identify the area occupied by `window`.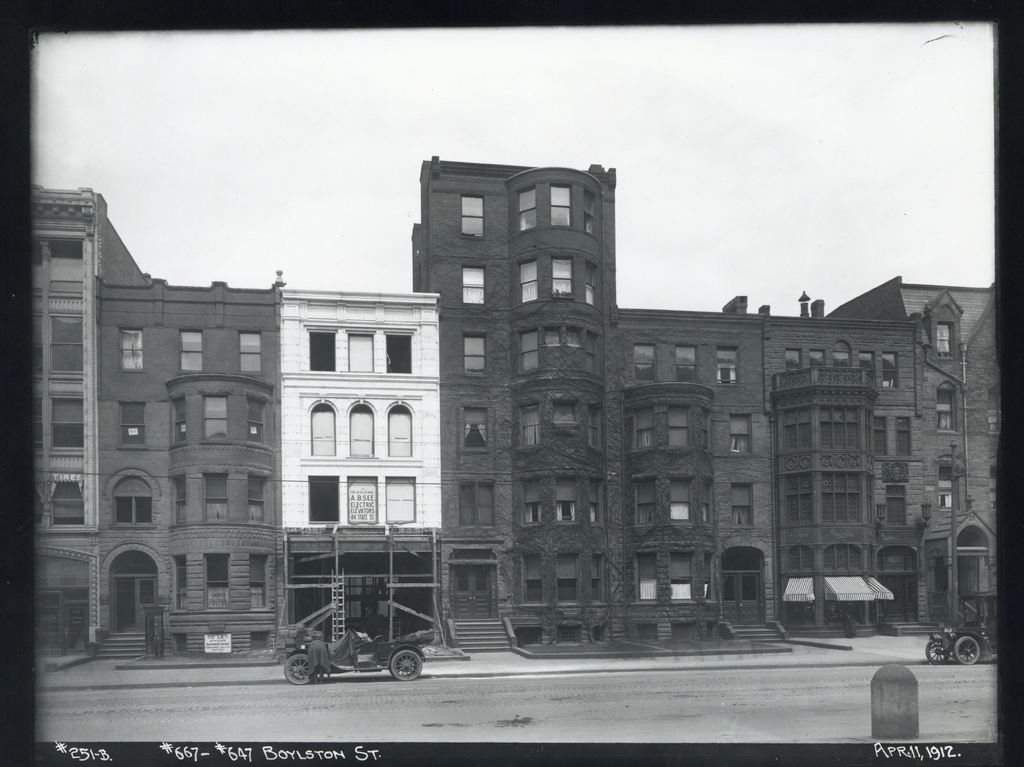
Area: l=308, t=332, r=336, b=371.
